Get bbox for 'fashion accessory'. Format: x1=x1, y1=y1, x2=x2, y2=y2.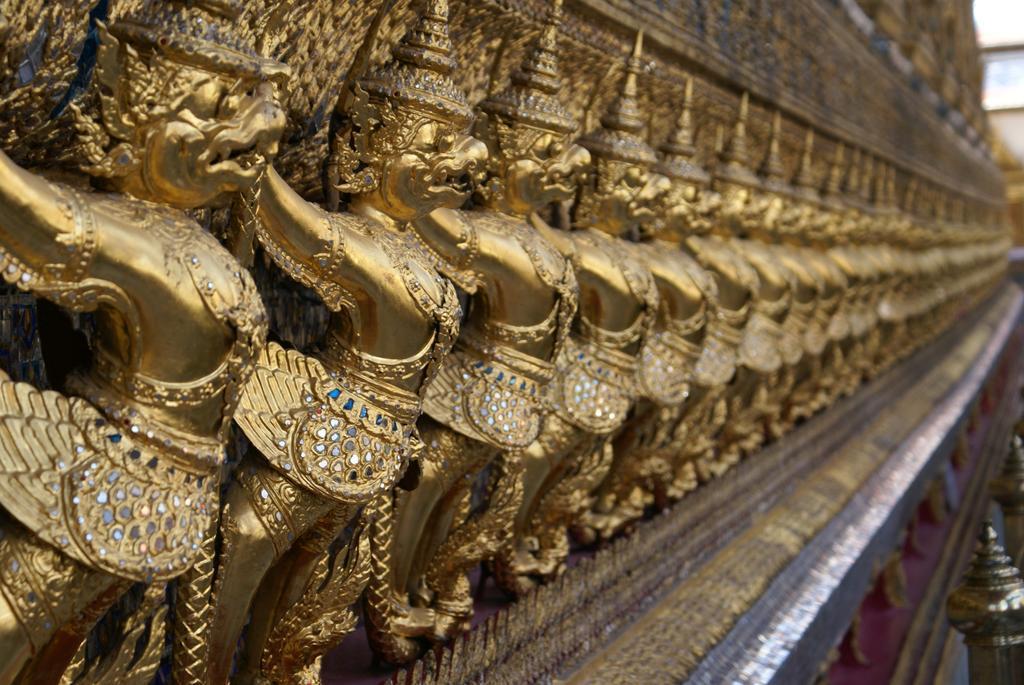
x1=251, y1=204, x2=344, y2=309.
